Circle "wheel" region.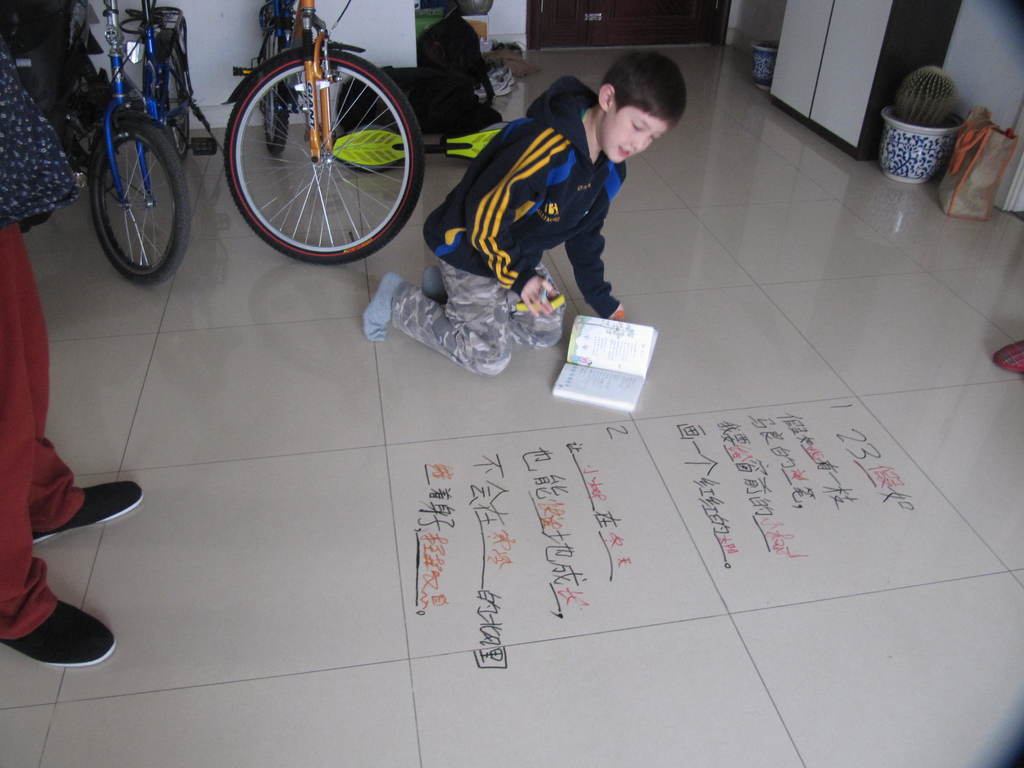
Region: bbox=(253, 33, 296, 161).
